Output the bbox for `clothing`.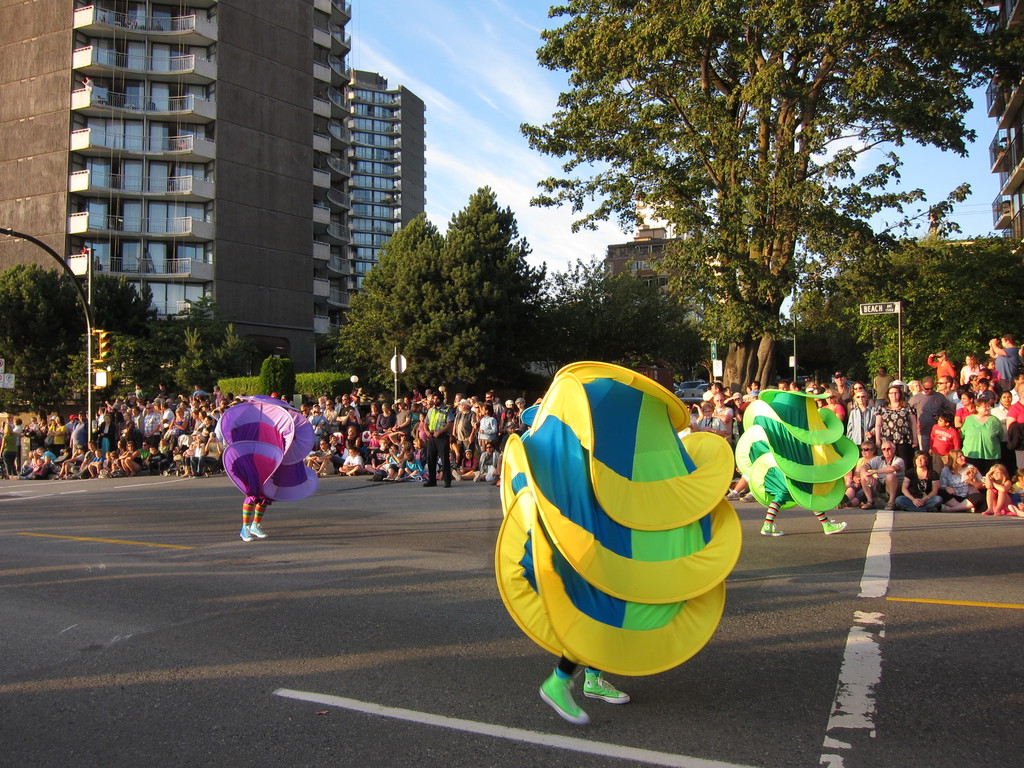
rect(957, 417, 1000, 462).
